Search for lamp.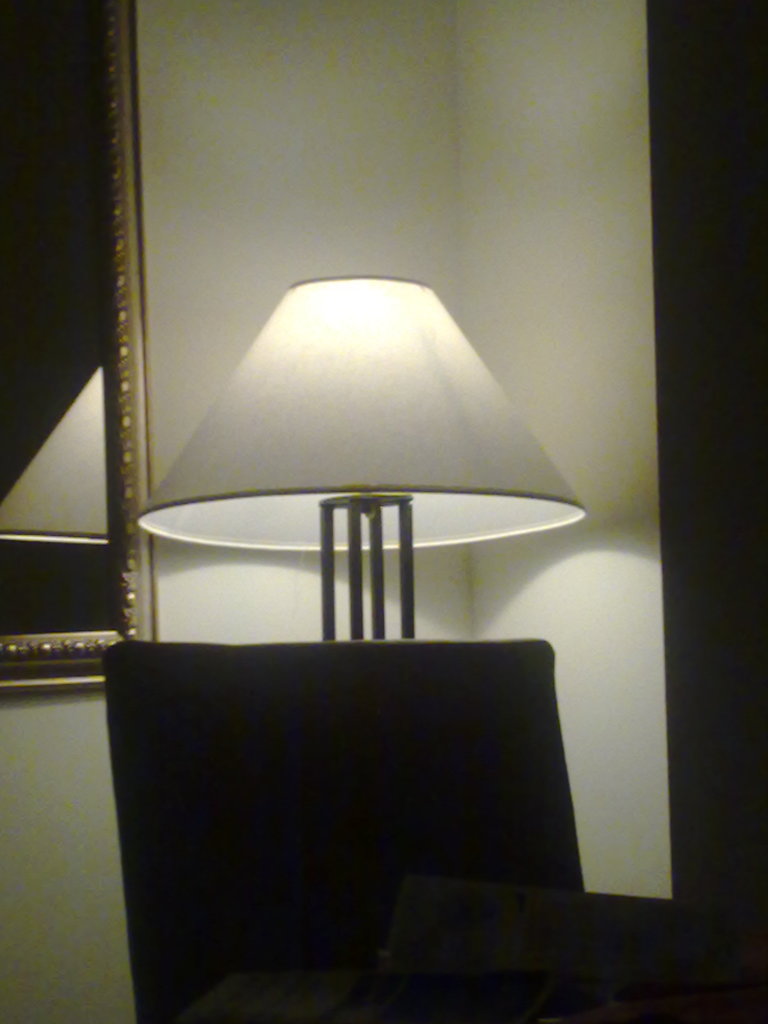
Found at box(135, 275, 584, 641).
